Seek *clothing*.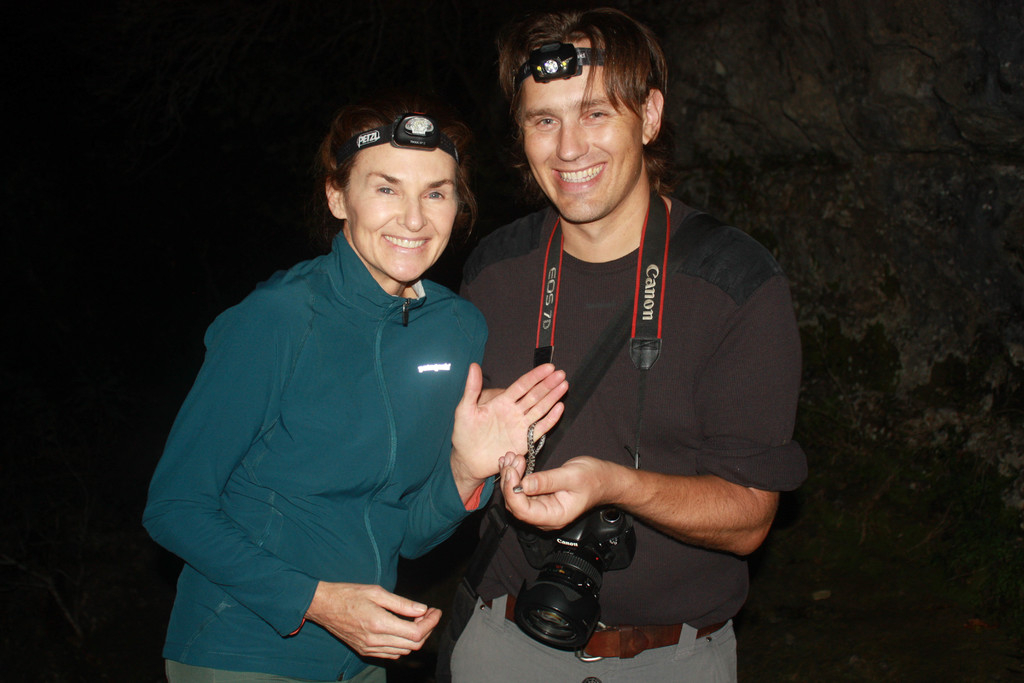
(158,170,510,671).
